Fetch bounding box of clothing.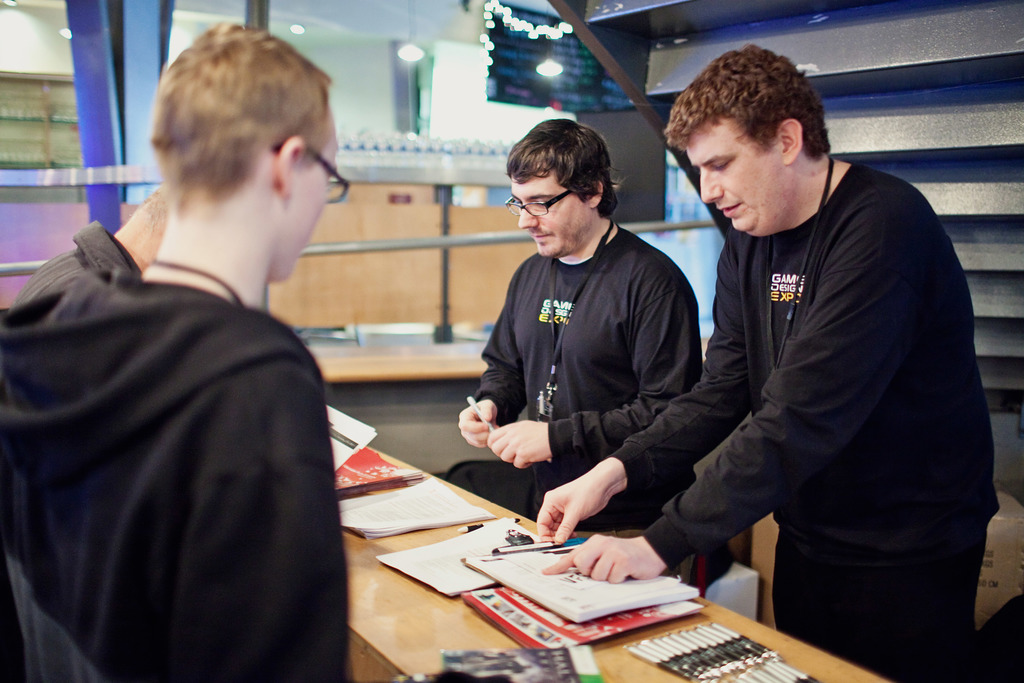
Bbox: Rect(445, 226, 701, 532).
